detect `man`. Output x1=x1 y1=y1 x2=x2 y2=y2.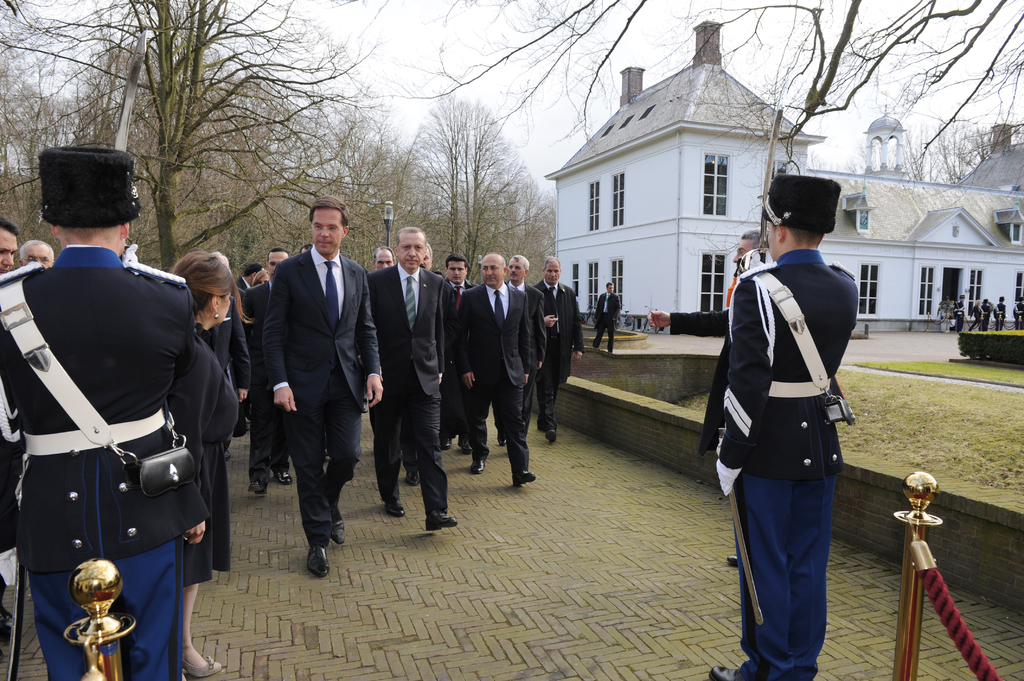
x1=698 y1=225 x2=772 y2=566.
